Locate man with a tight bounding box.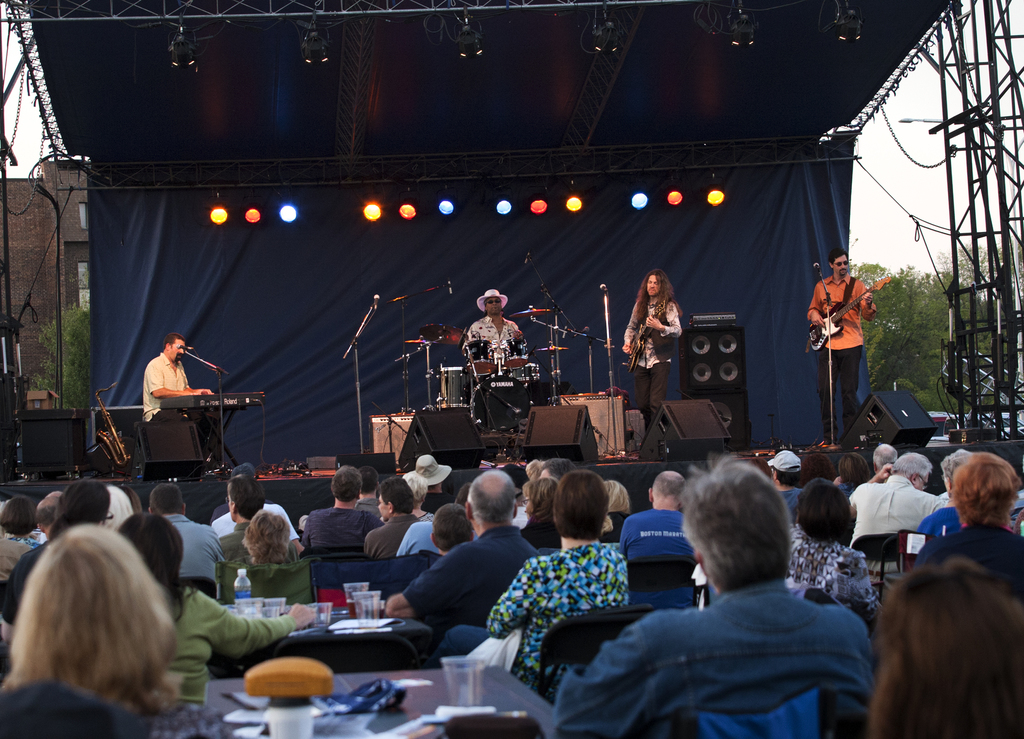
x1=0 y1=492 x2=62 y2=647.
